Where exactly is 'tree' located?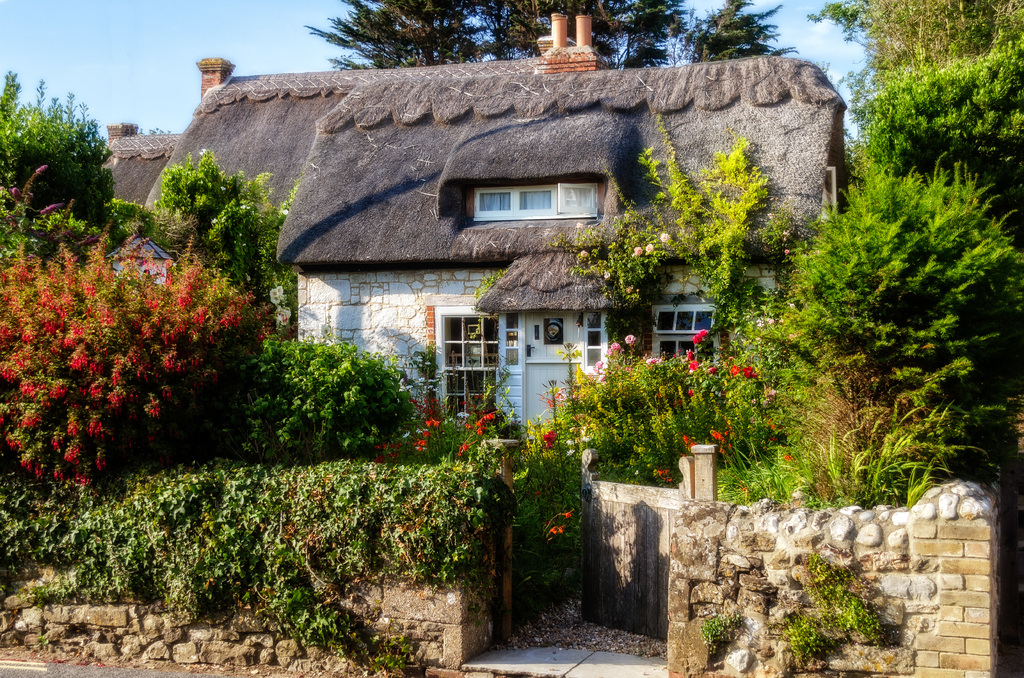
Its bounding box is crop(9, 80, 110, 236).
